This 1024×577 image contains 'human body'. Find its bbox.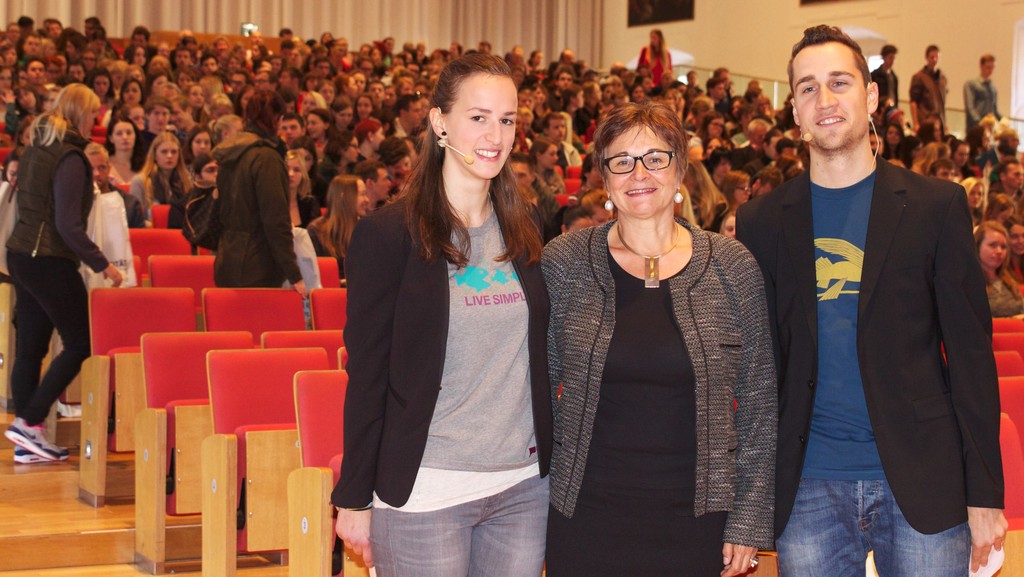
detection(538, 107, 778, 576).
